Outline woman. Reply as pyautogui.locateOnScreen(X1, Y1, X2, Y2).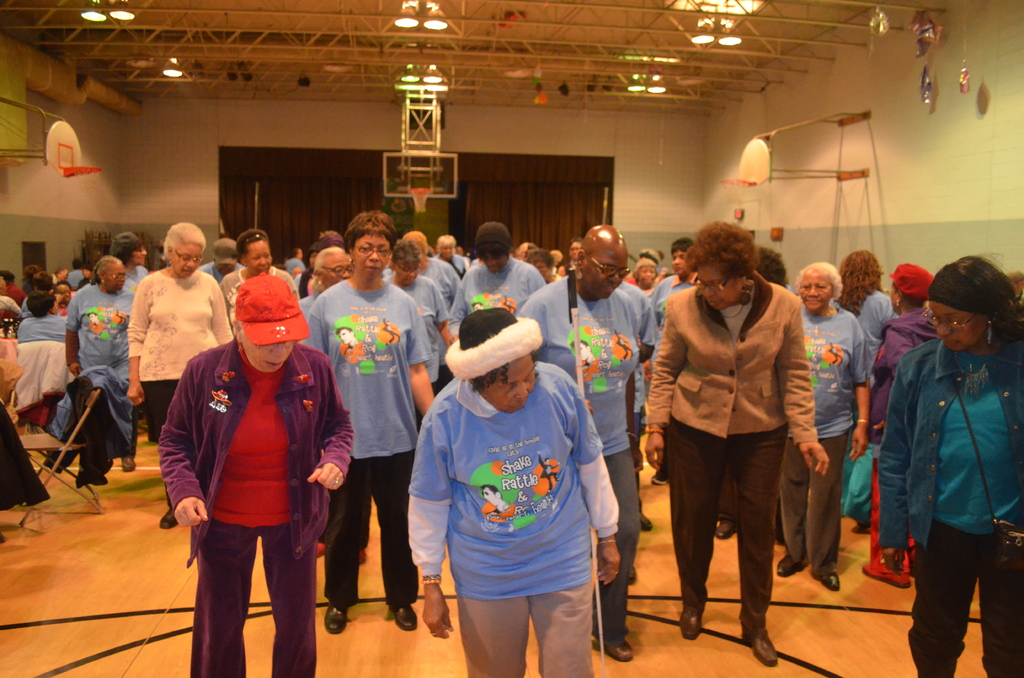
pyautogui.locateOnScreen(865, 264, 929, 586).
